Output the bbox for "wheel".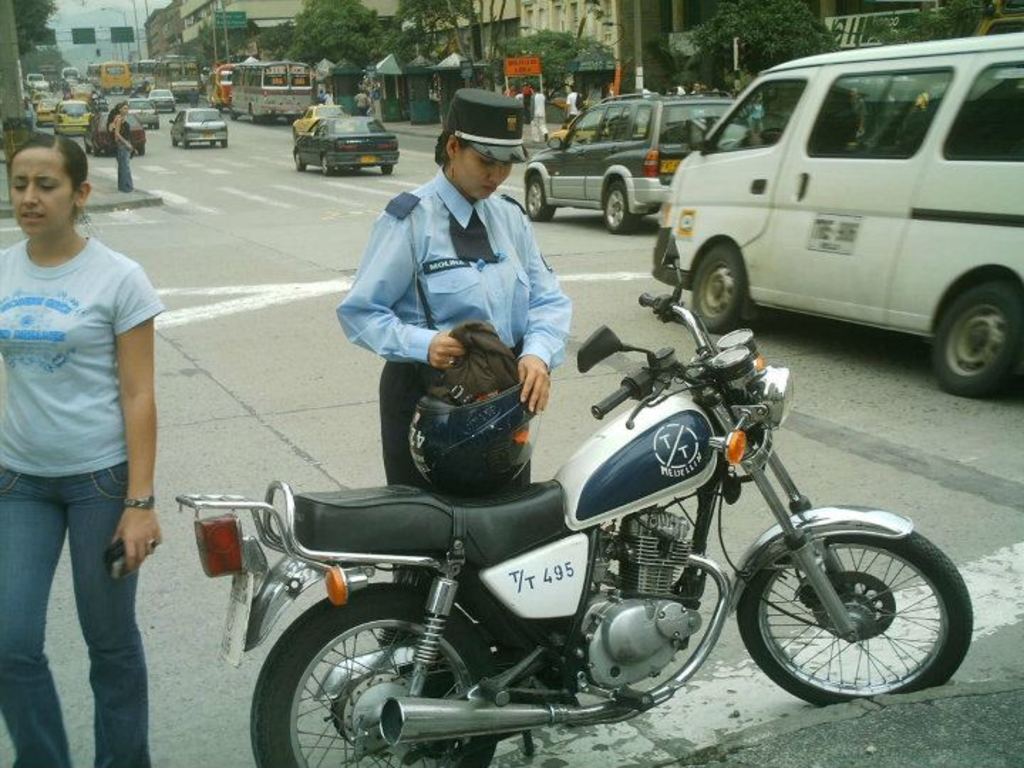
crop(761, 128, 785, 139).
